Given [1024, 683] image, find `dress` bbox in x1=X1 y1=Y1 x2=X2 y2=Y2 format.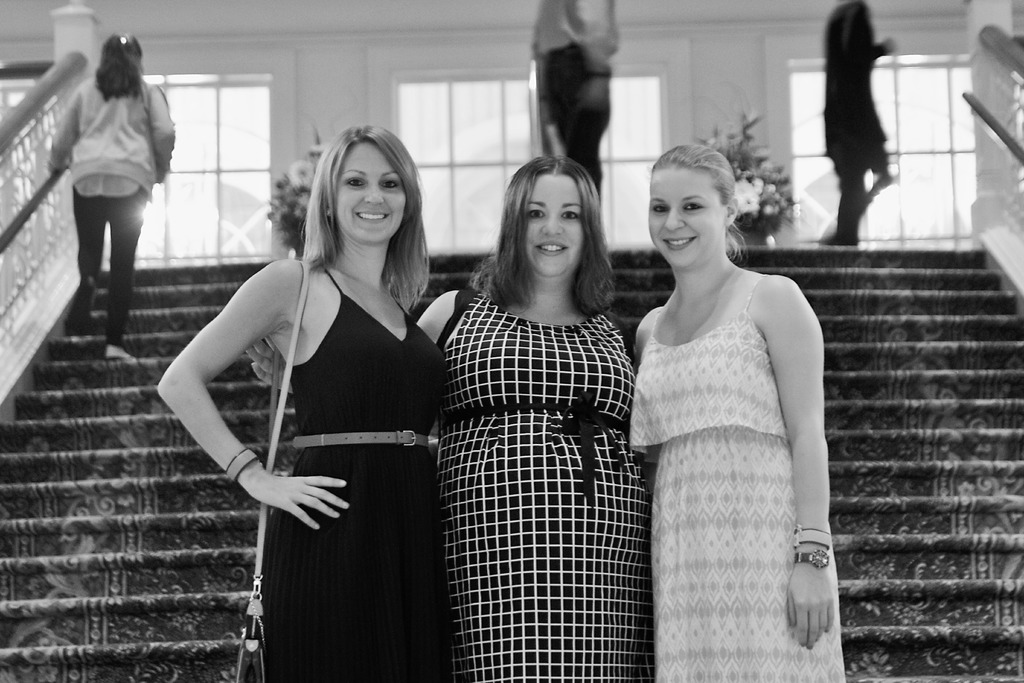
x1=431 y1=288 x2=650 y2=682.
